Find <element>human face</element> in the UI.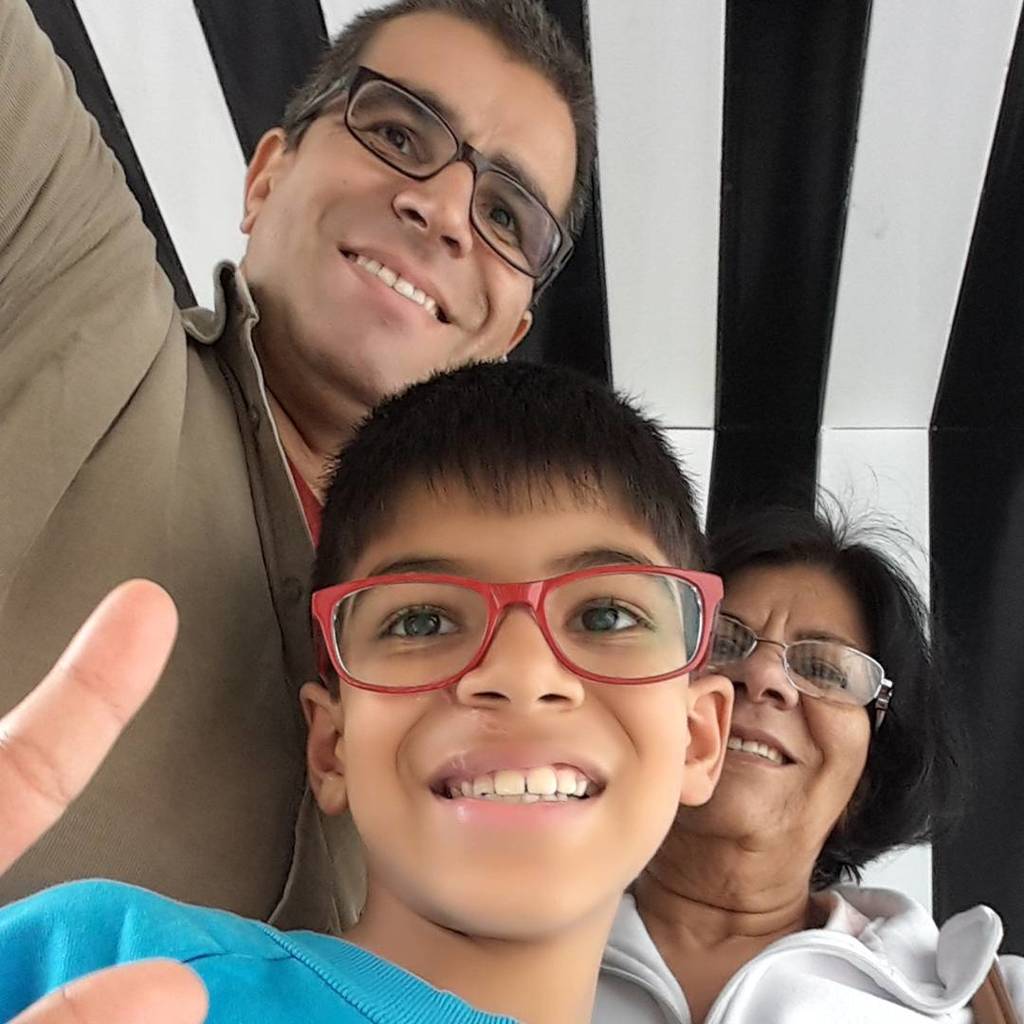
UI element at 247:7:576:441.
